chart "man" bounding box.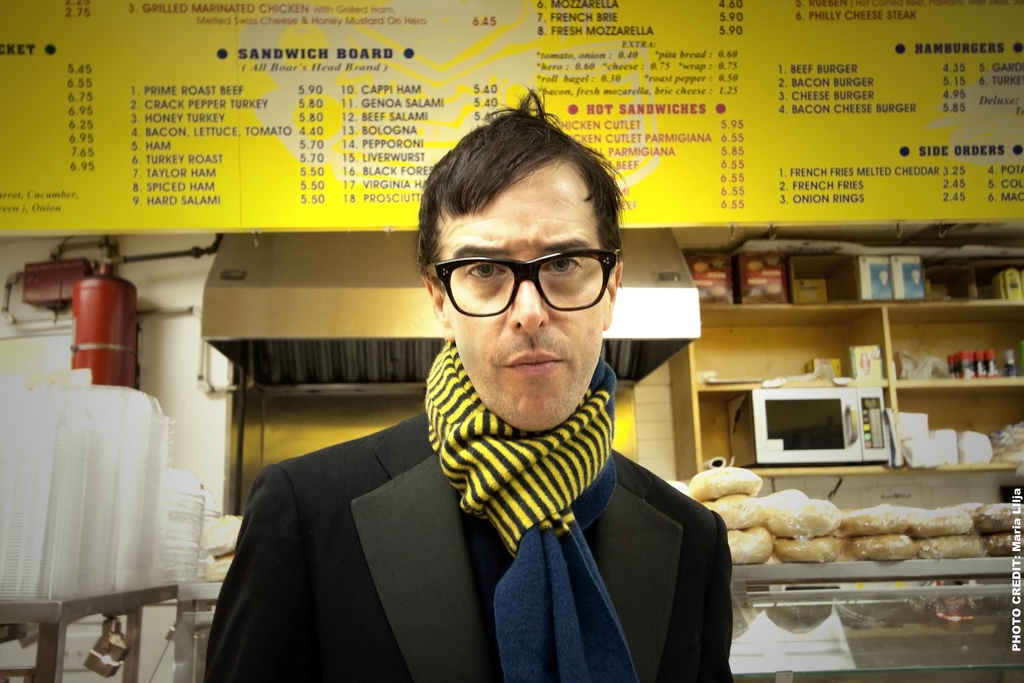
Charted: l=212, t=122, r=774, b=664.
